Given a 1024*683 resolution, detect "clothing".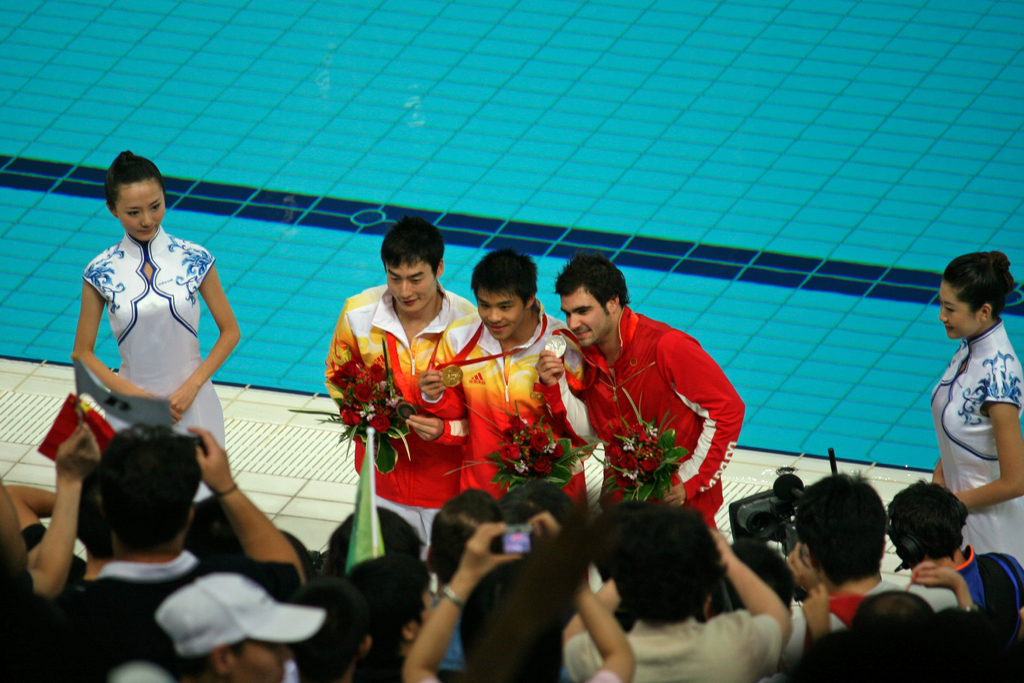
(x1=558, y1=302, x2=740, y2=529).
